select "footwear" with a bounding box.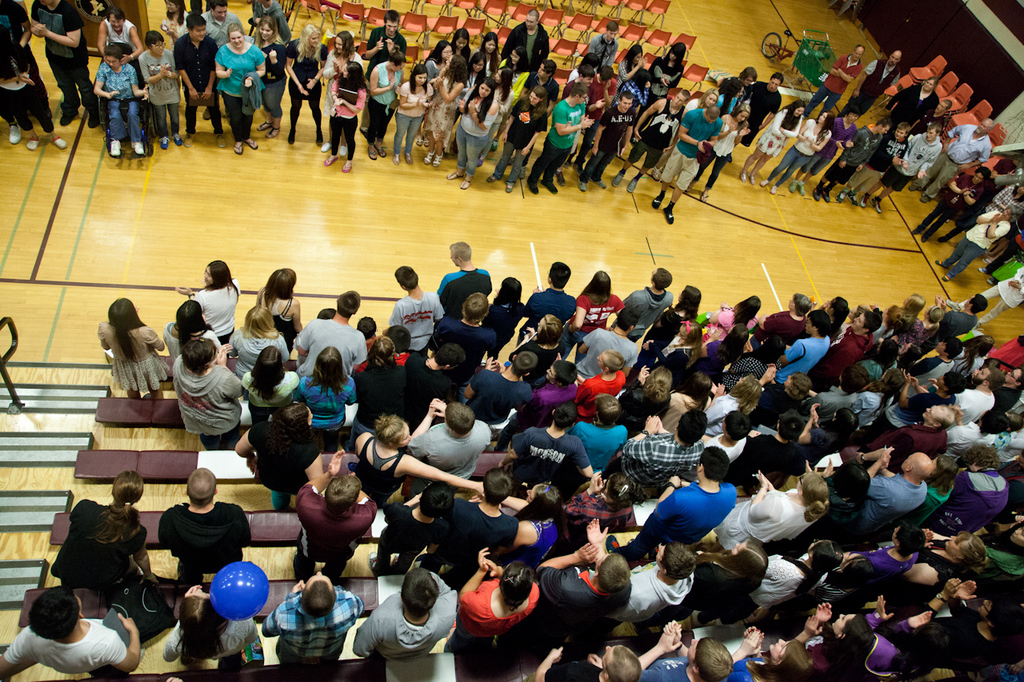
detection(422, 150, 435, 164).
